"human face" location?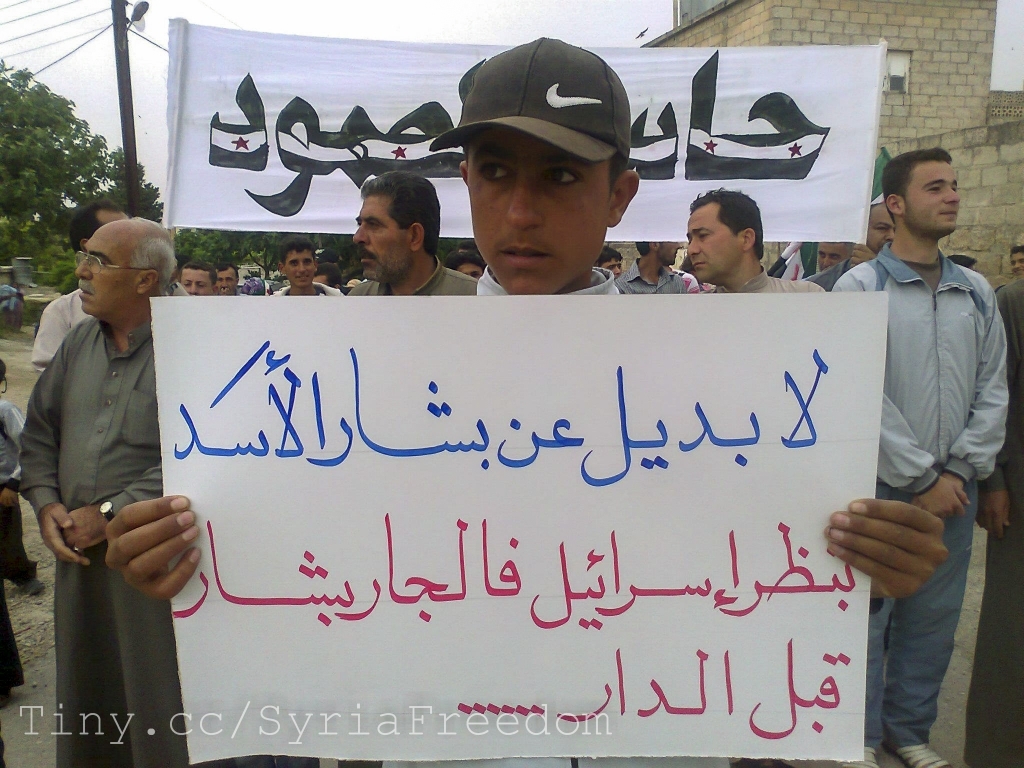
76/221/138/318
